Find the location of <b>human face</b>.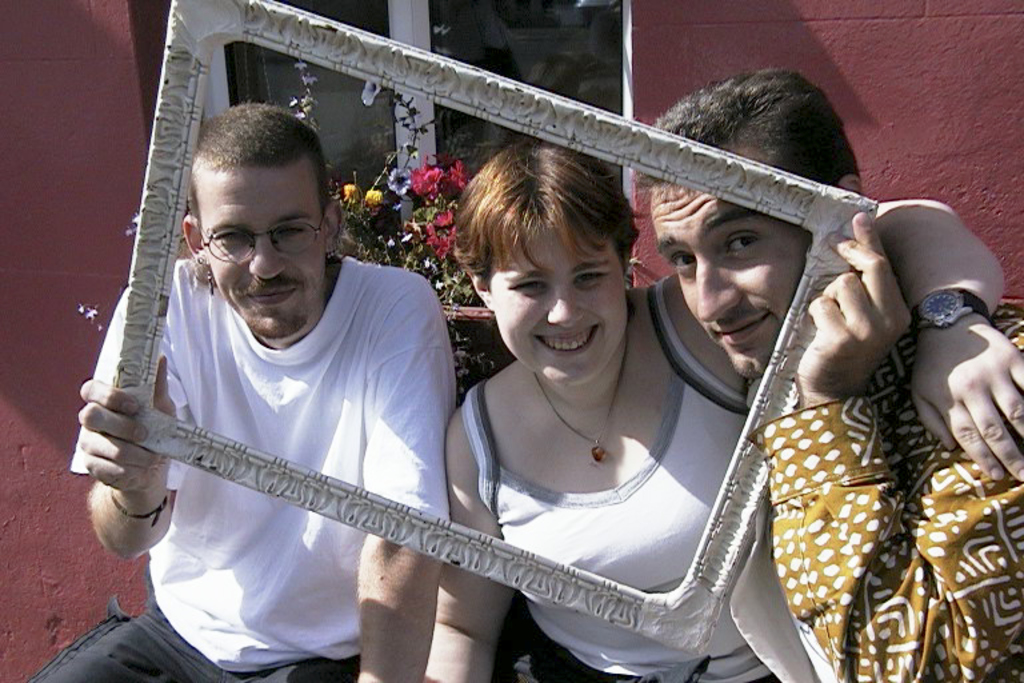
Location: [199,169,325,343].
